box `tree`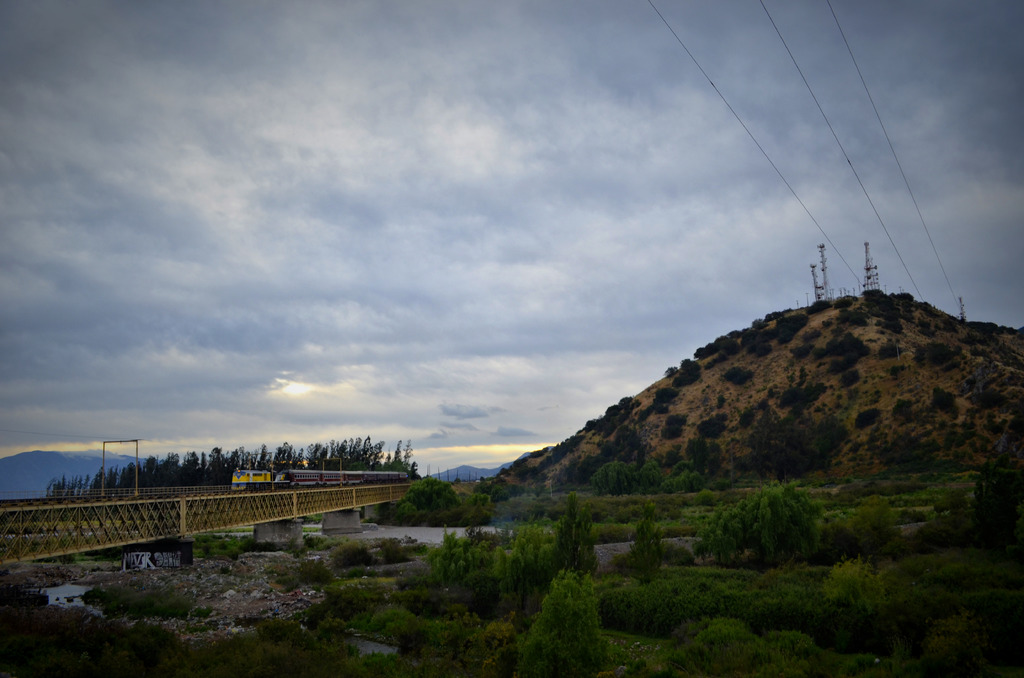
x1=686, y1=435, x2=707, y2=477
